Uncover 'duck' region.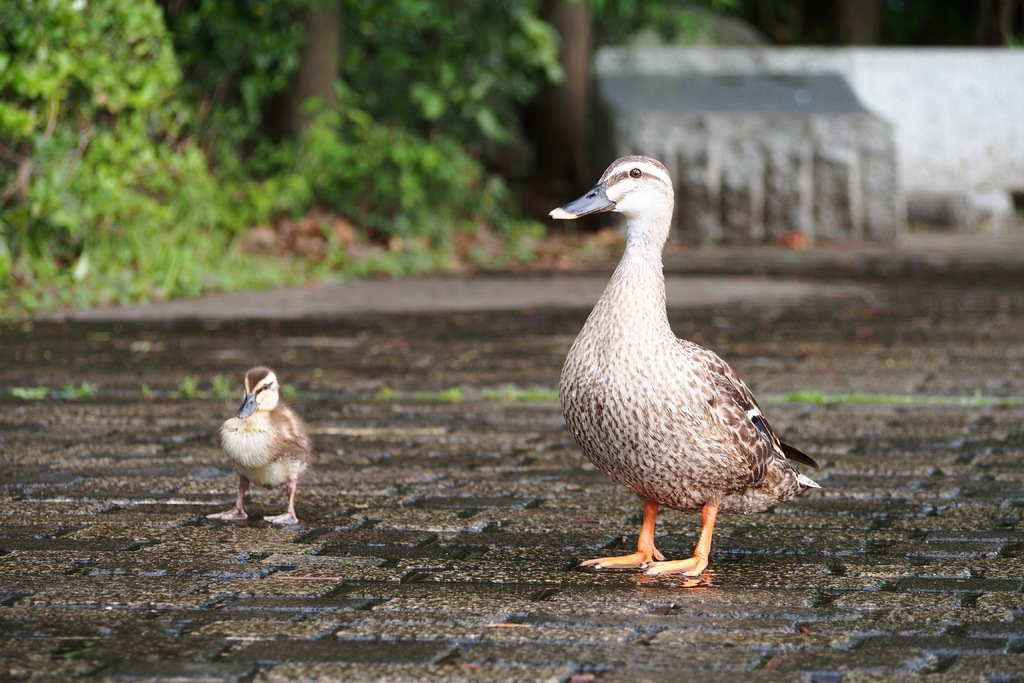
Uncovered: l=541, t=158, r=831, b=593.
